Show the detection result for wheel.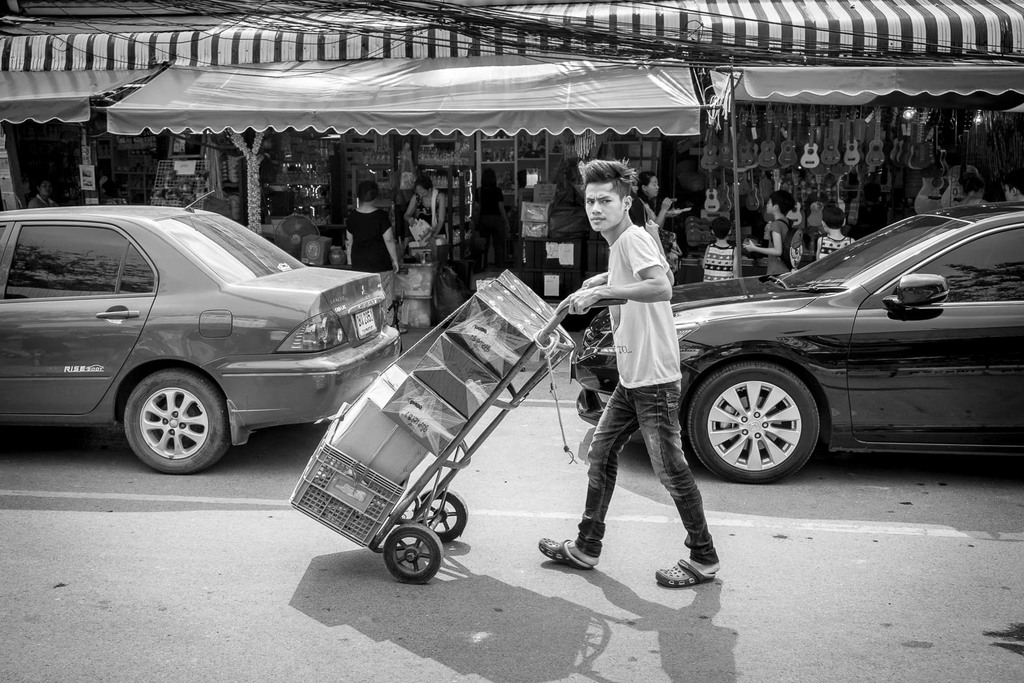
detection(124, 371, 230, 474).
